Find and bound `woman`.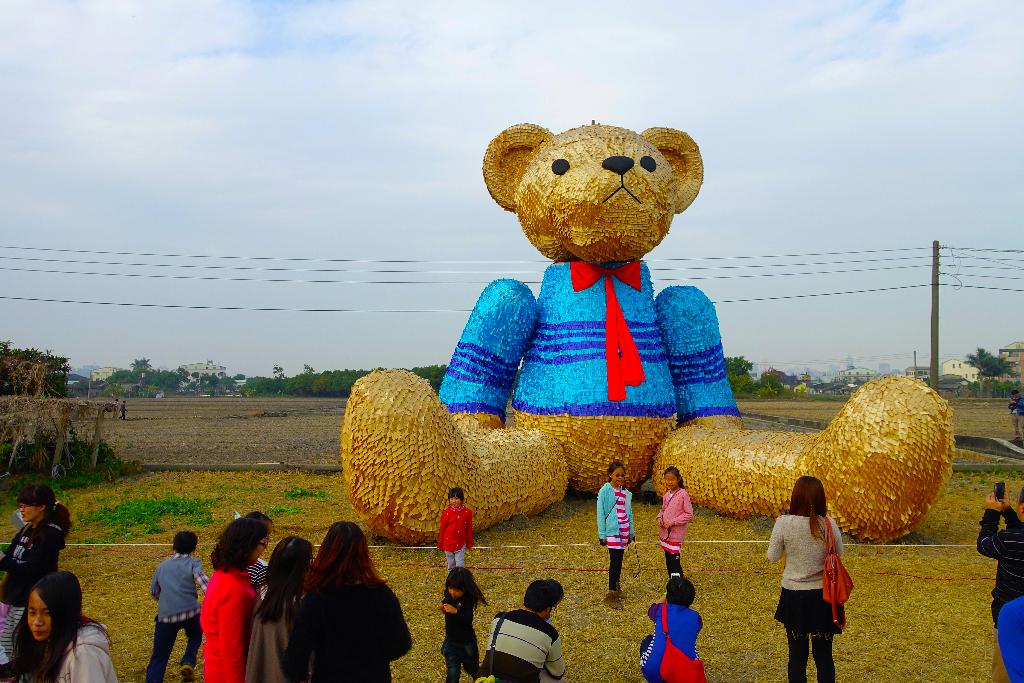
Bound: box=[285, 520, 413, 682].
